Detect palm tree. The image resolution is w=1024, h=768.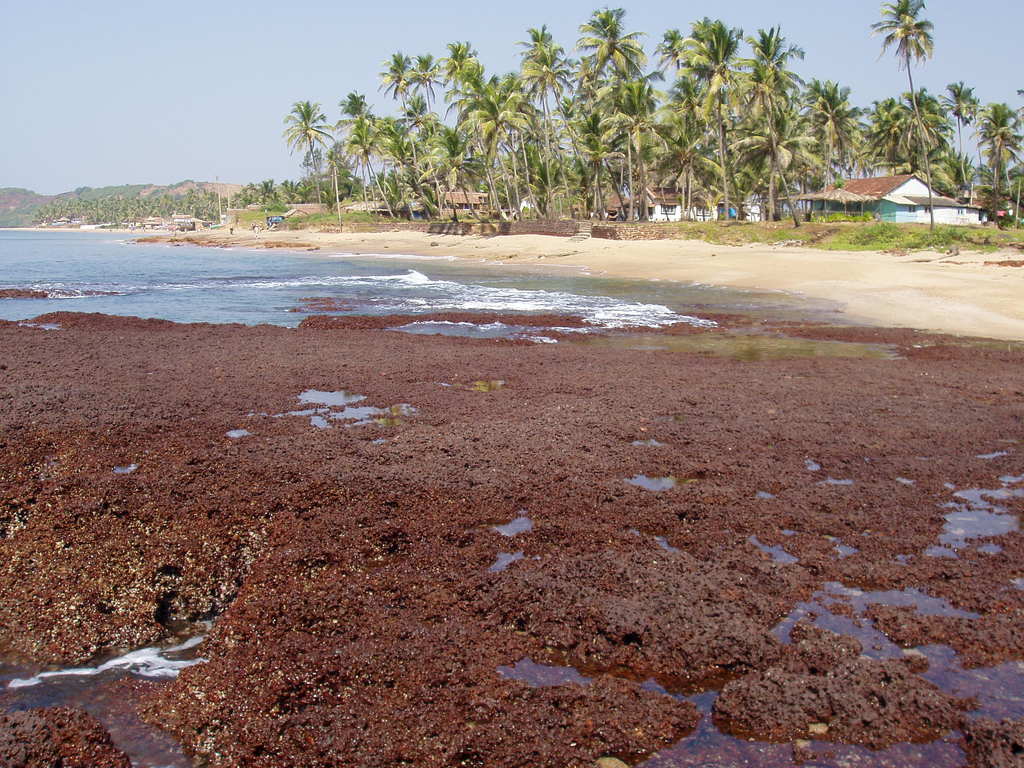
box(447, 38, 491, 129).
